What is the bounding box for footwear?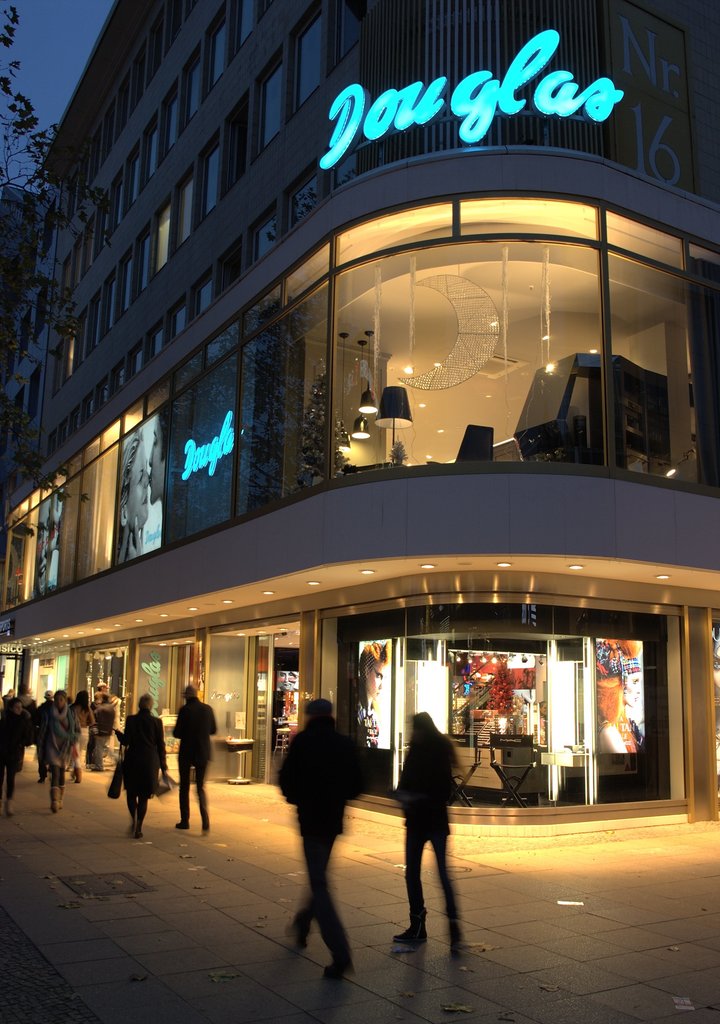
locate(393, 926, 429, 943).
